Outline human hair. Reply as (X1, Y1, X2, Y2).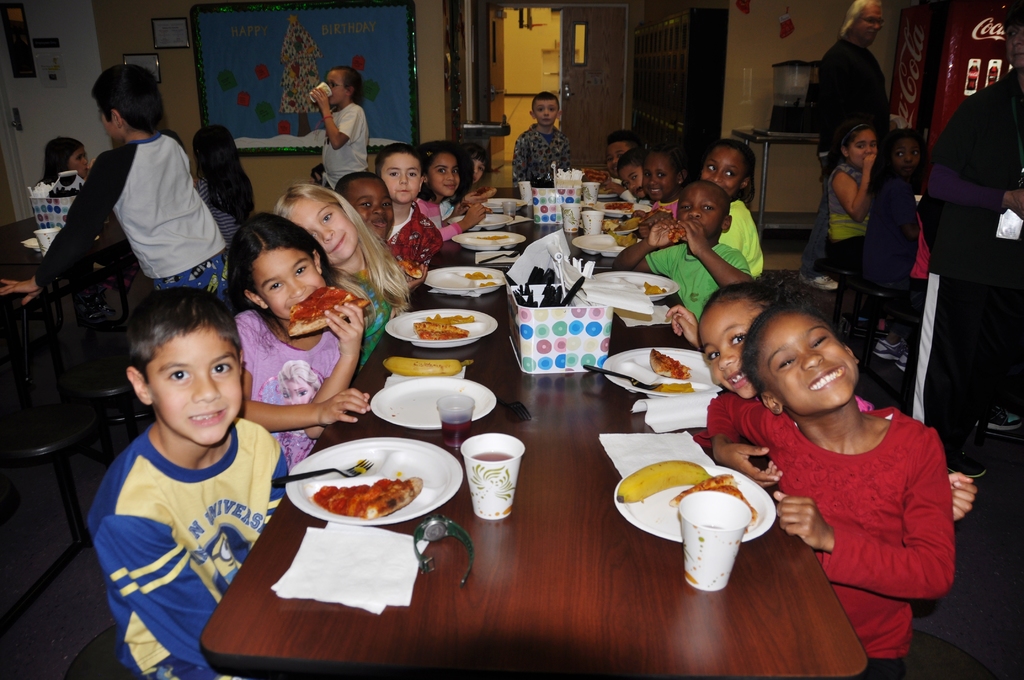
(739, 298, 833, 395).
